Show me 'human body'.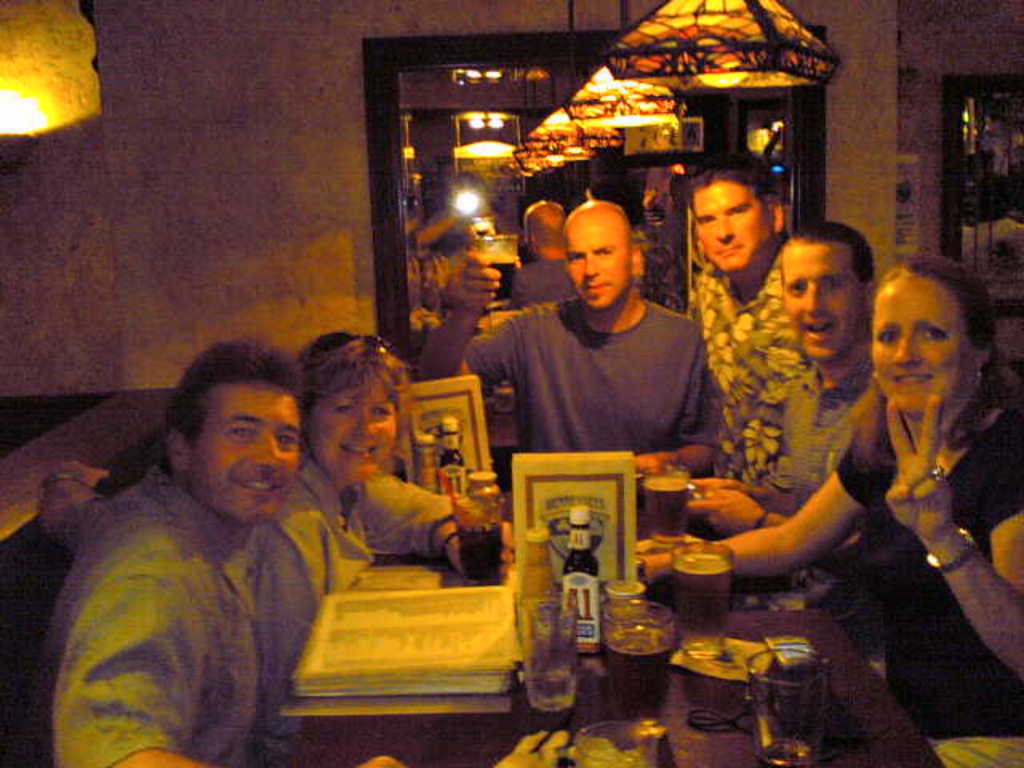
'human body' is here: (418, 197, 723, 491).
